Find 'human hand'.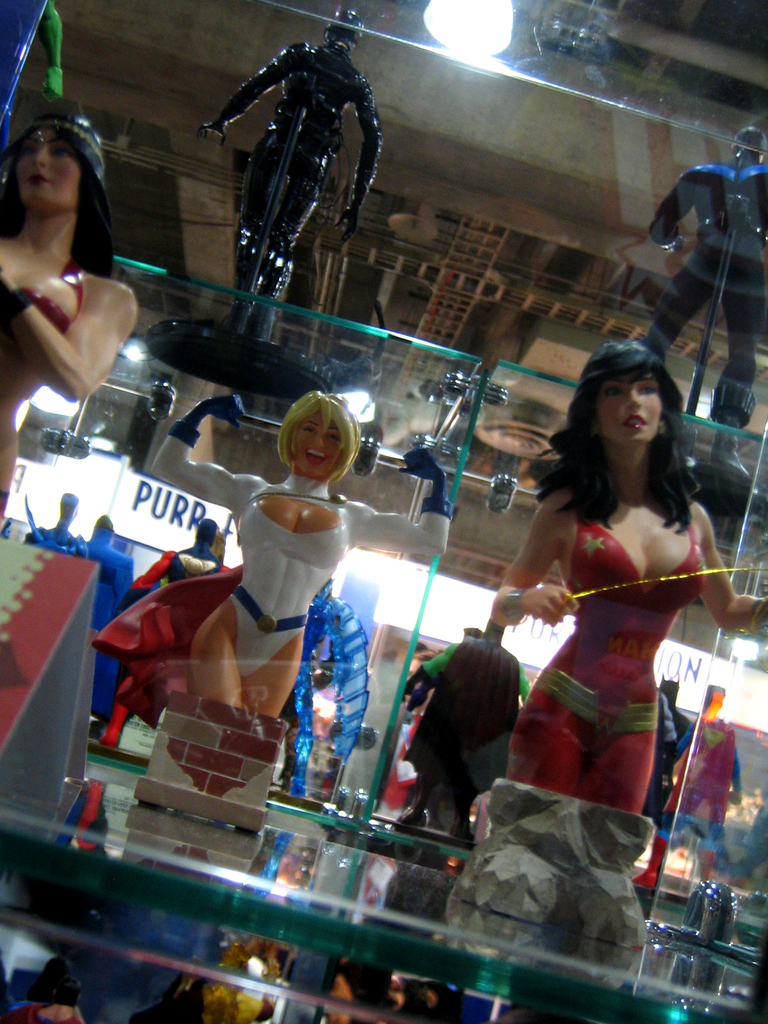
(x1=334, y1=207, x2=358, y2=253).
